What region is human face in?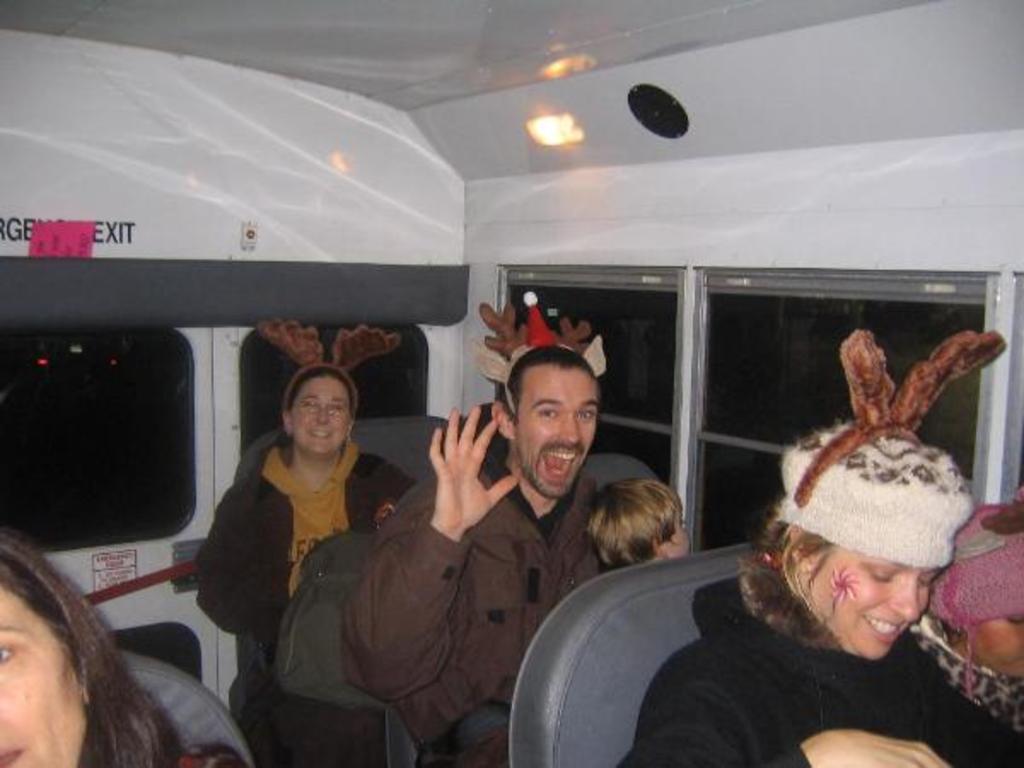
<region>980, 614, 1021, 676</region>.
